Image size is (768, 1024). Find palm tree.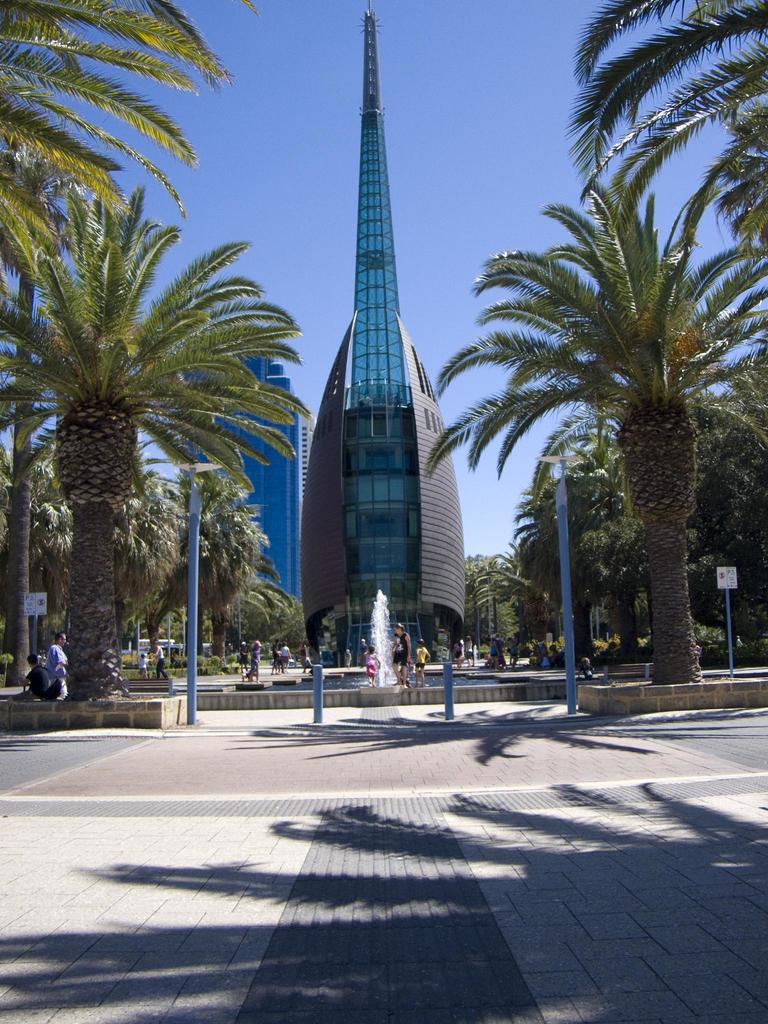
0,243,264,640.
